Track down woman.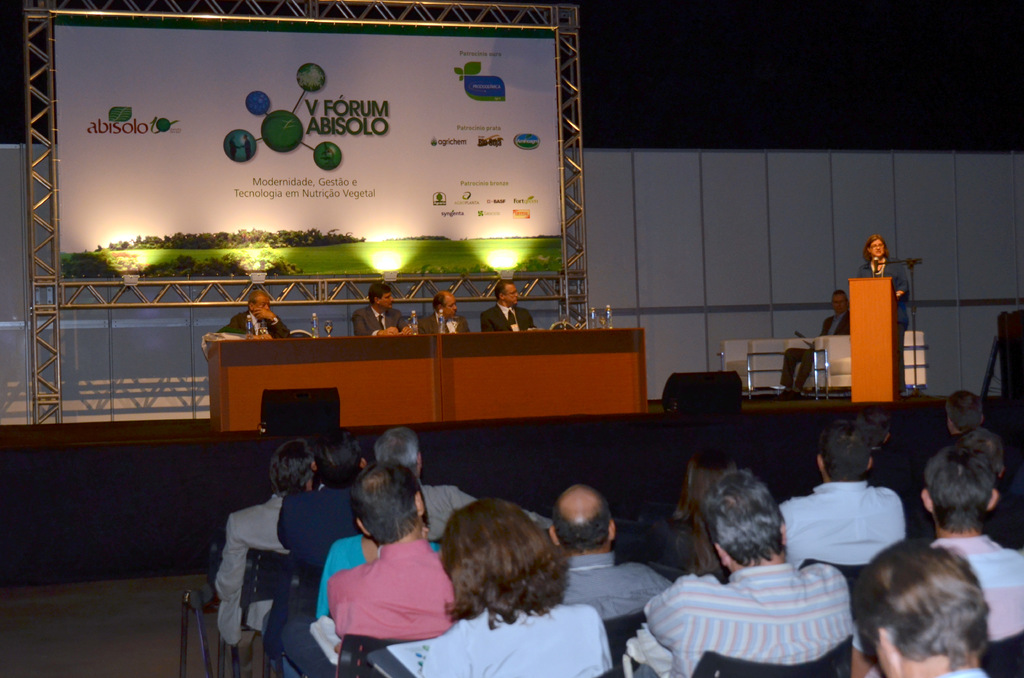
Tracked to box=[859, 234, 913, 382].
